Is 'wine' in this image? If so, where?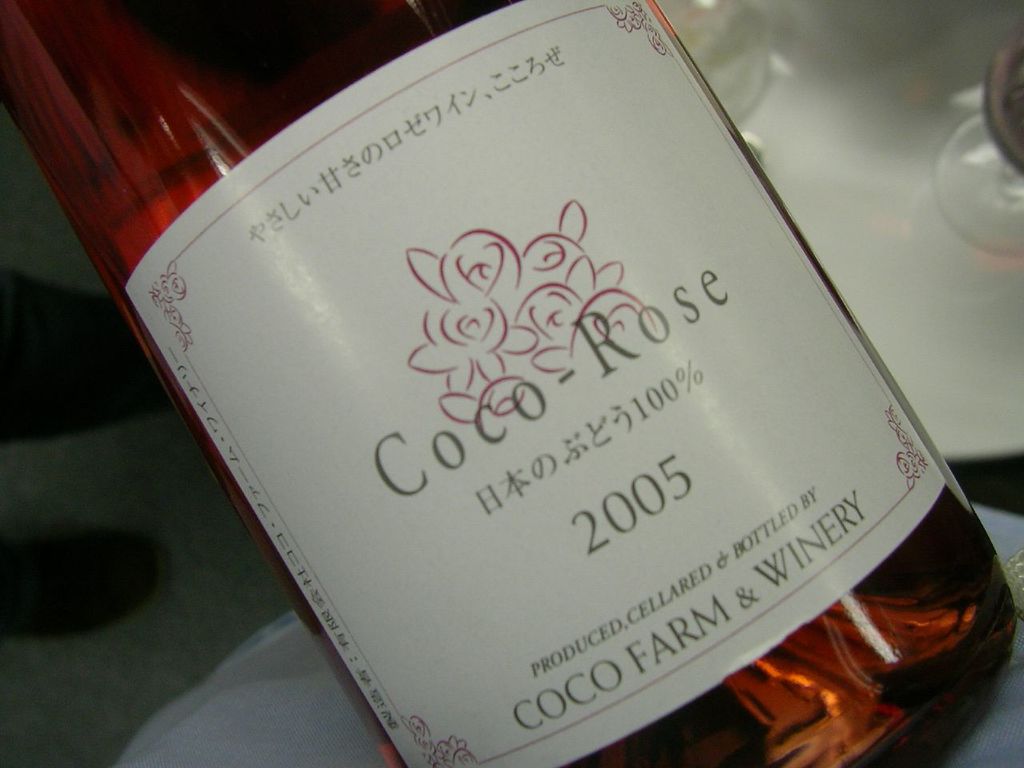
Yes, at 0,0,1023,767.
